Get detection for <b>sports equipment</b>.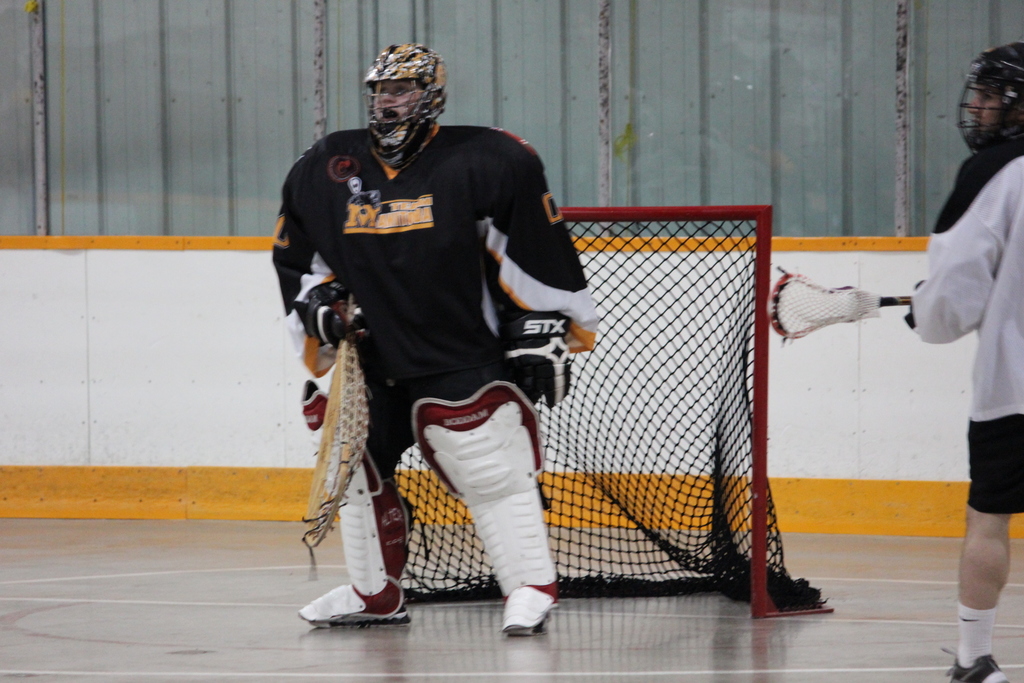
Detection: x1=305, y1=281, x2=378, y2=358.
